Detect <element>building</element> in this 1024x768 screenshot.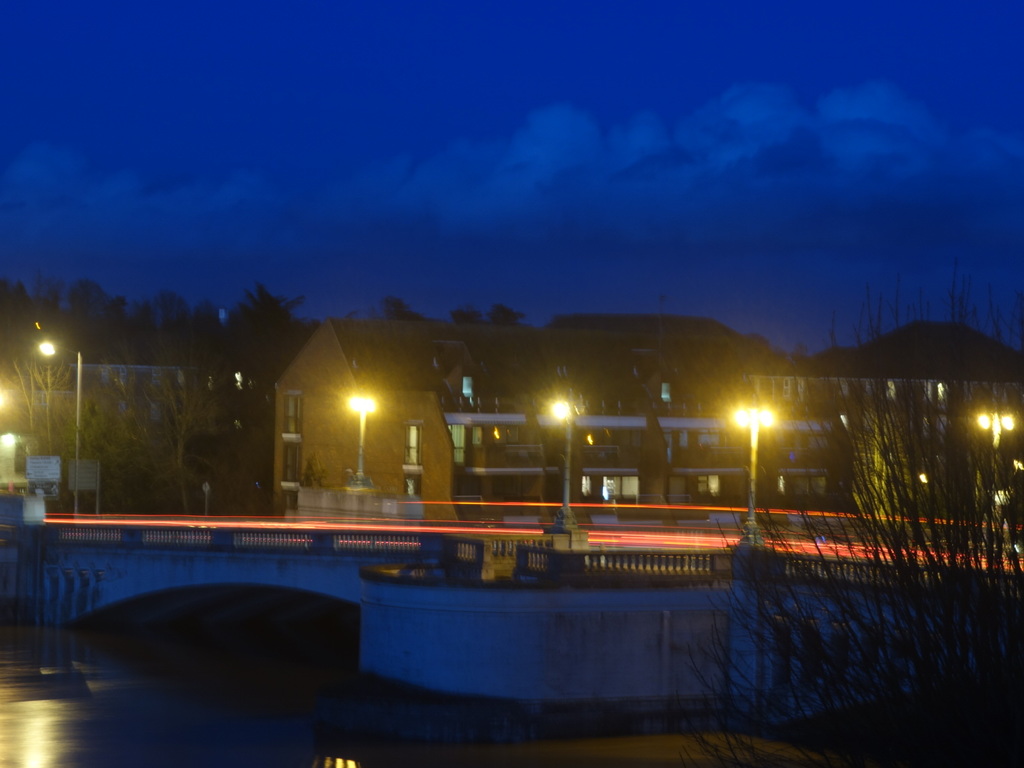
Detection: 272:316:761:517.
